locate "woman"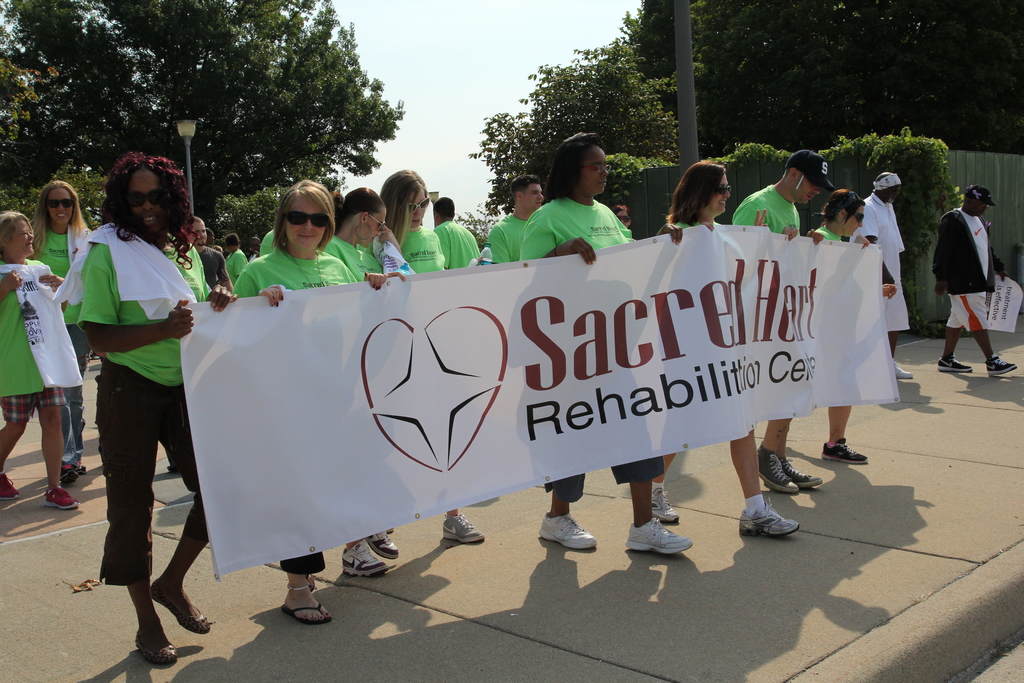
(left=518, top=130, right=693, bottom=550)
